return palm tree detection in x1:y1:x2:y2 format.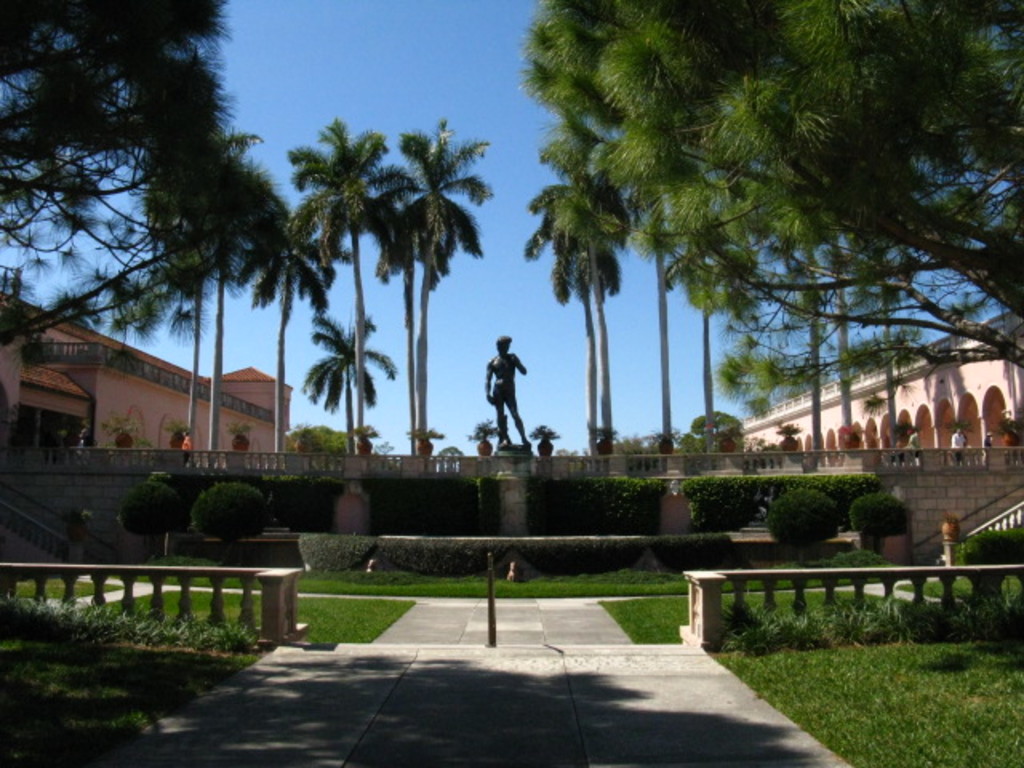
762:195:842:466.
